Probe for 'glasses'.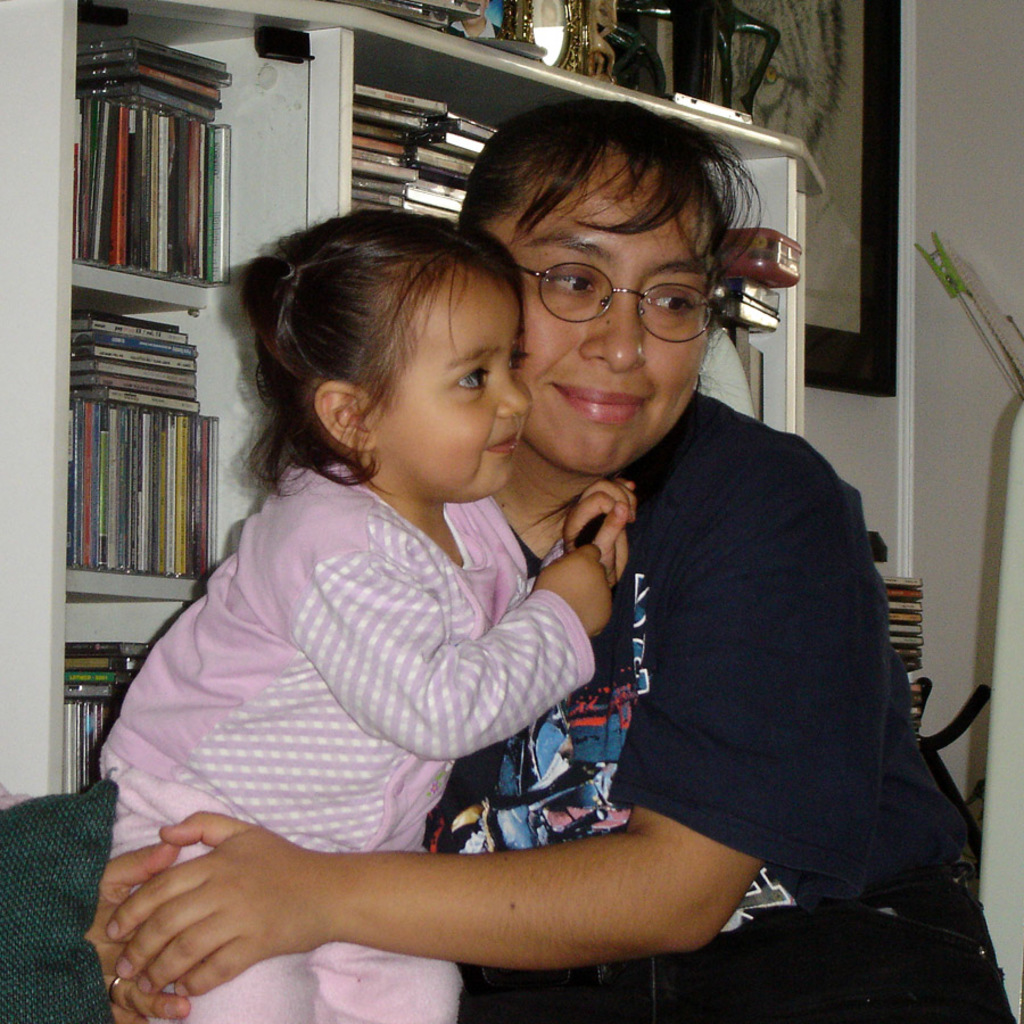
Probe result: 498/259/720/346.
